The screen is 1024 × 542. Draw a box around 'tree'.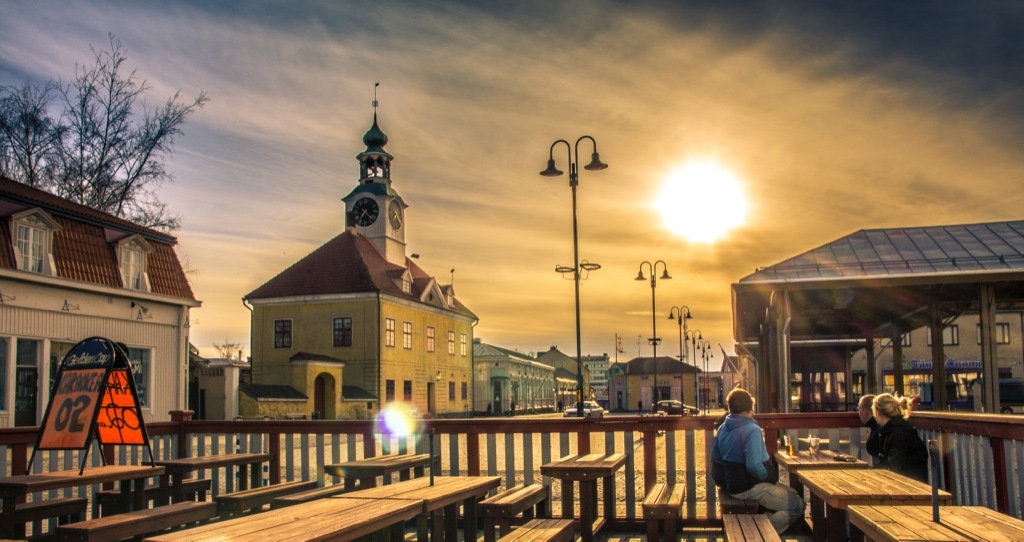
208/337/244/361.
